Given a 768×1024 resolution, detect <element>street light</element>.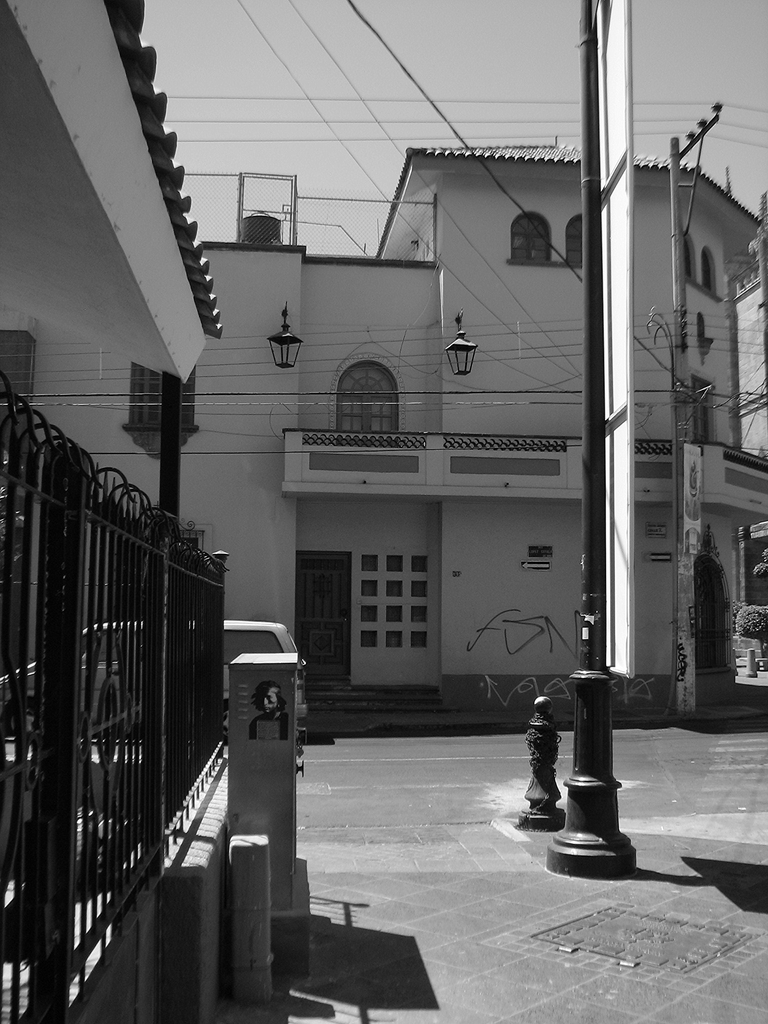
[444,308,474,374].
